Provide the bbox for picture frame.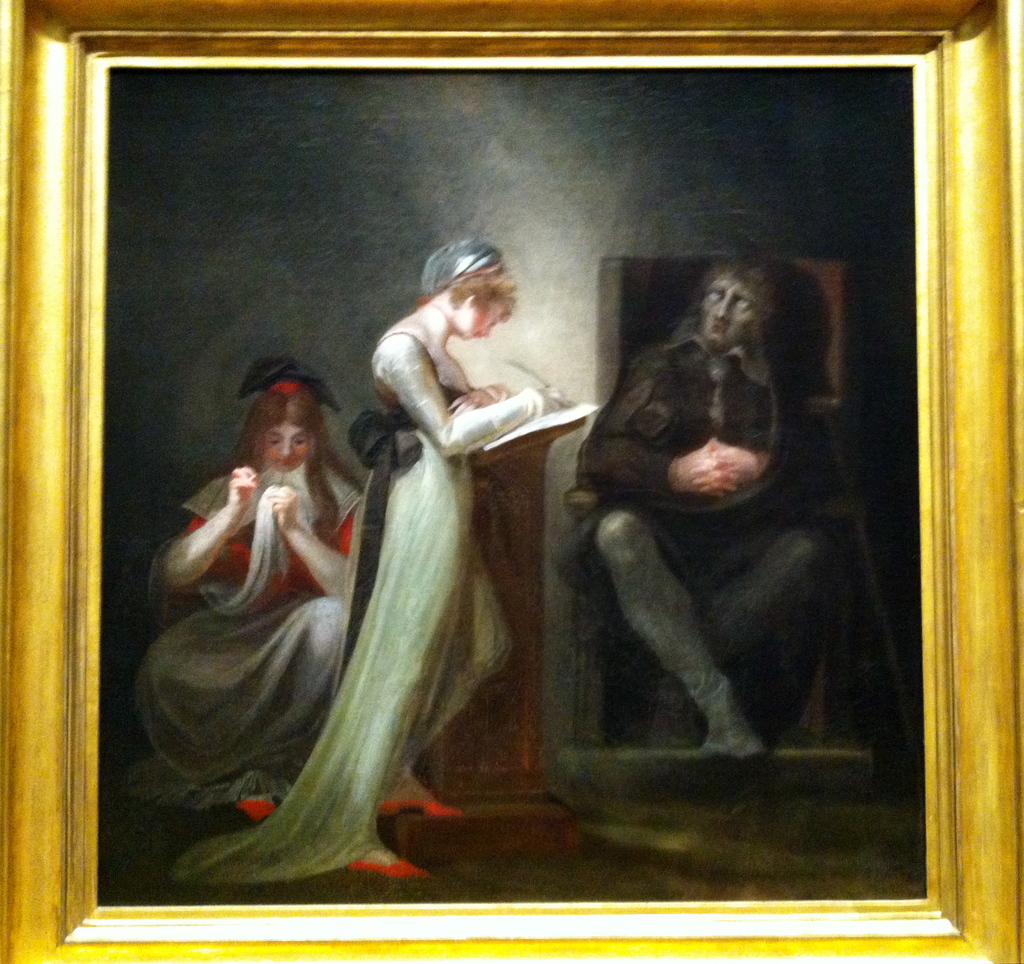
l=0, t=0, r=1023, b=963.
